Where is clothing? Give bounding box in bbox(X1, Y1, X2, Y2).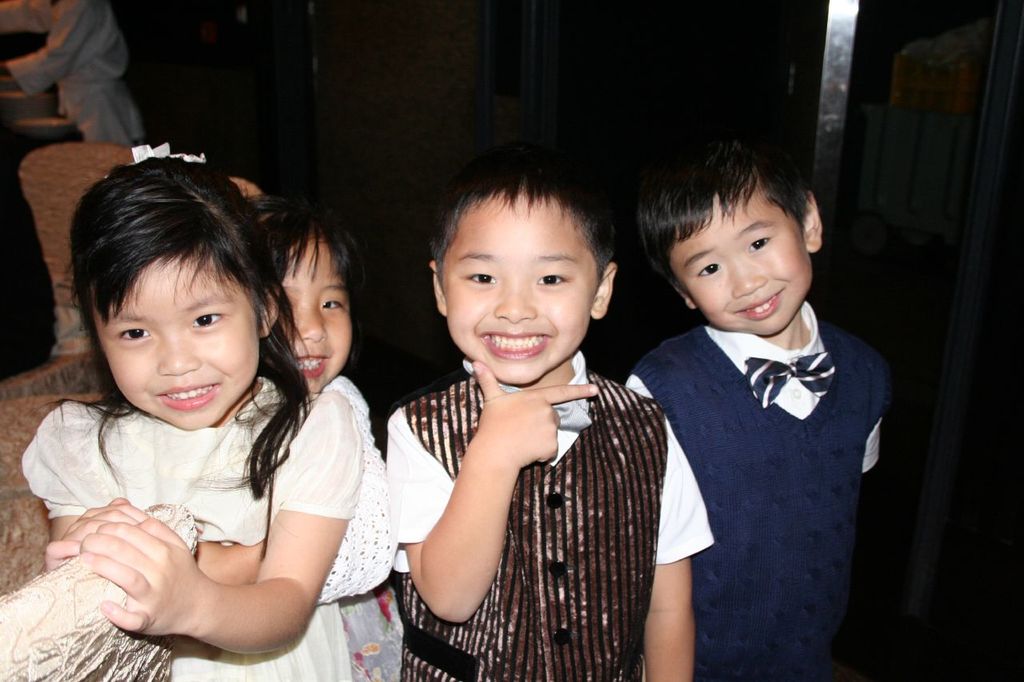
bbox(615, 244, 901, 675).
